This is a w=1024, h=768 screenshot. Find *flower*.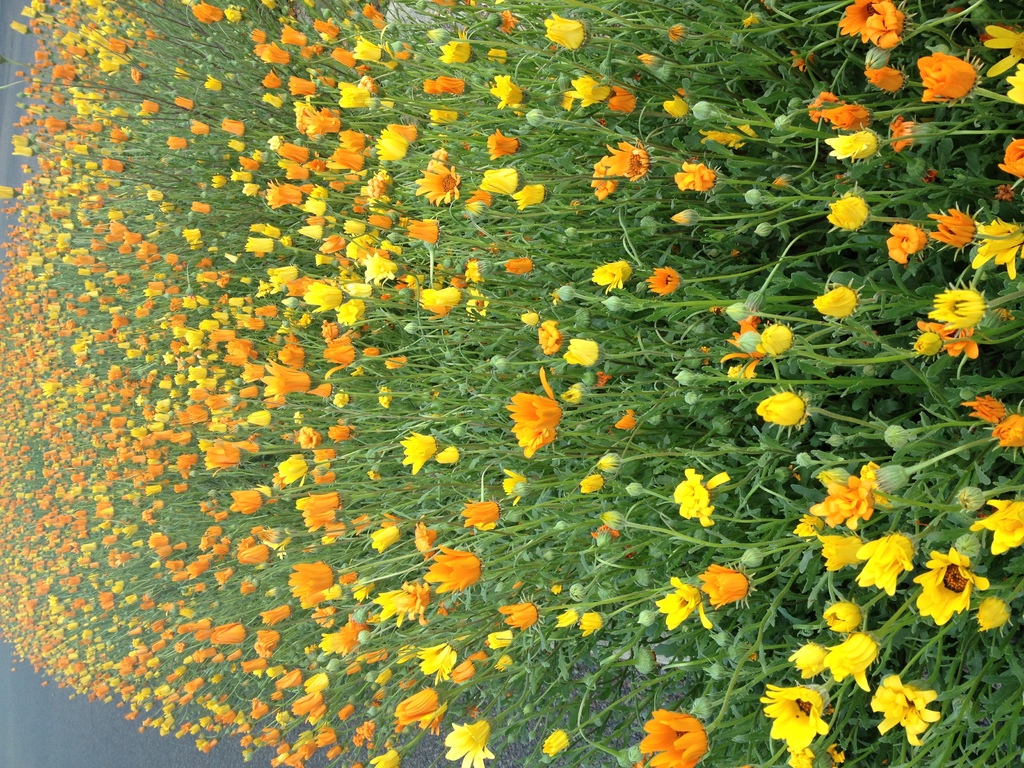
Bounding box: 640/704/712/767.
